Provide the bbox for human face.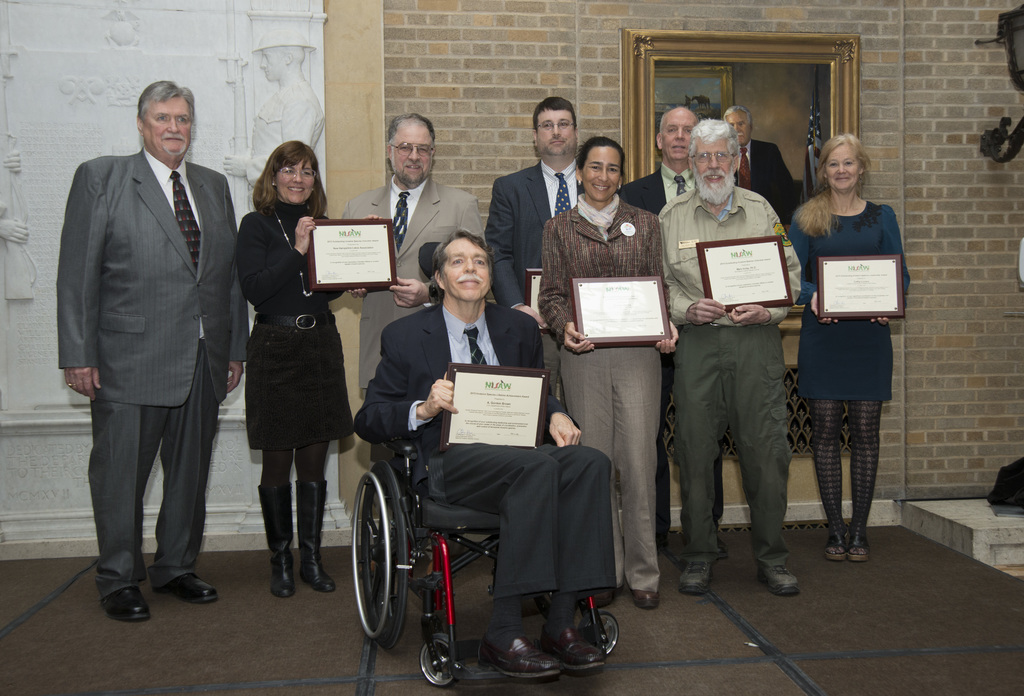
{"x1": 538, "y1": 110, "x2": 575, "y2": 155}.
